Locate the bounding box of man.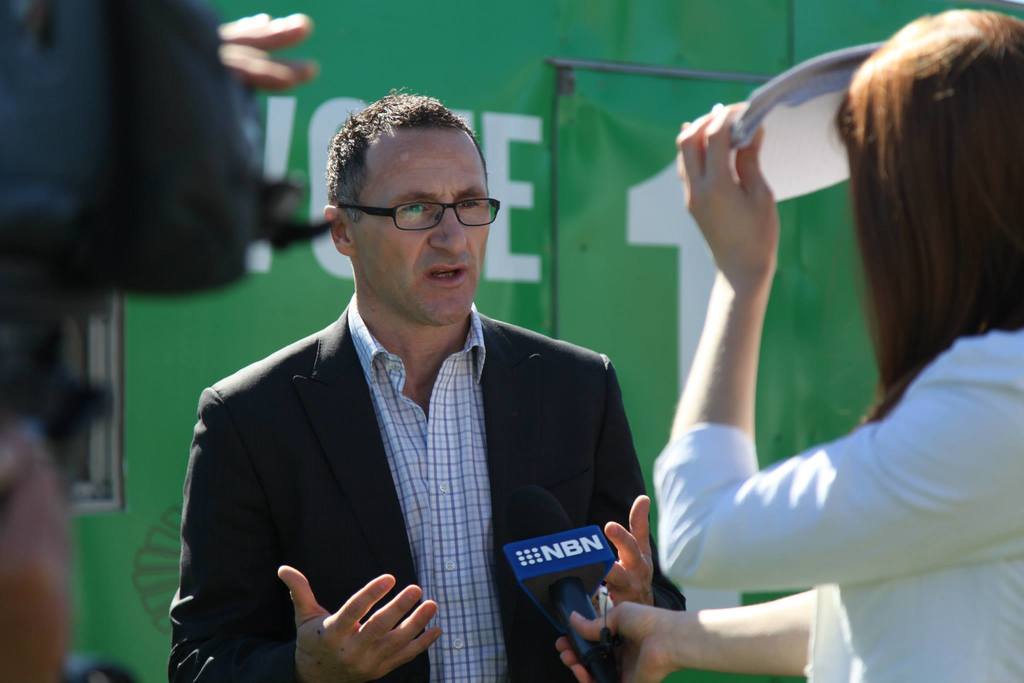
Bounding box: select_region(178, 95, 664, 673).
